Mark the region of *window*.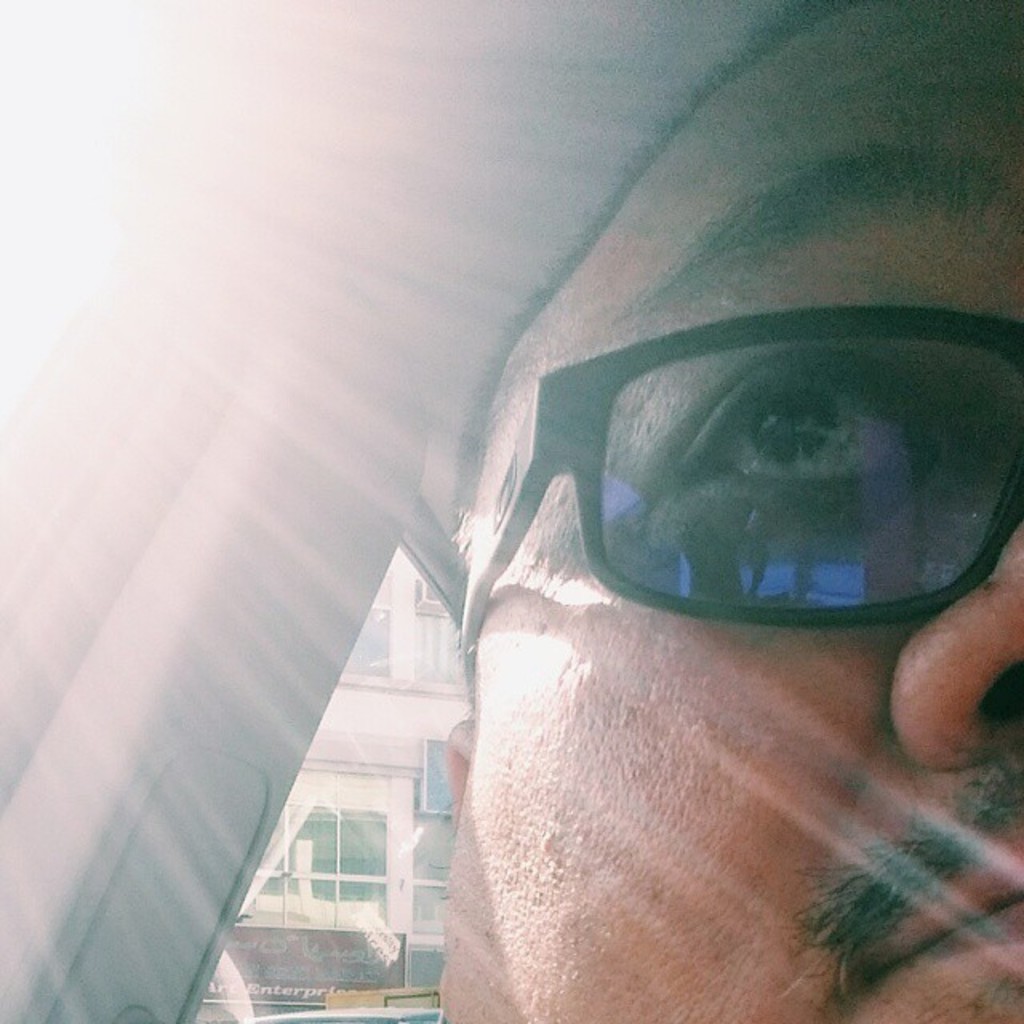
Region: x1=411, y1=848, x2=451, y2=950.
